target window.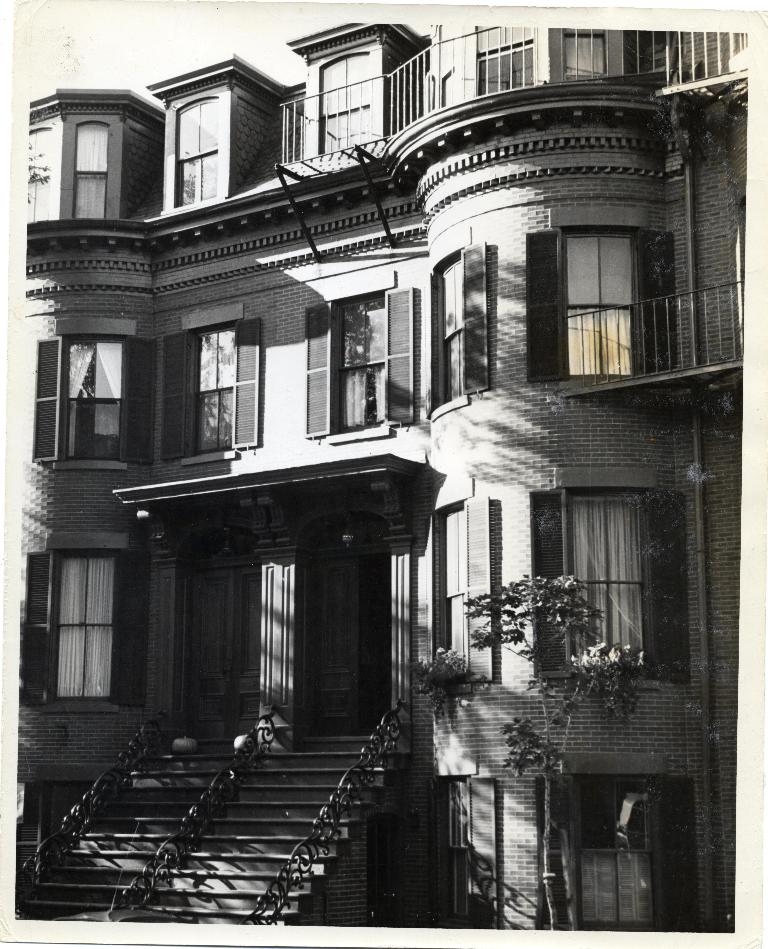
Target region: (423, 252, 492, 418).
